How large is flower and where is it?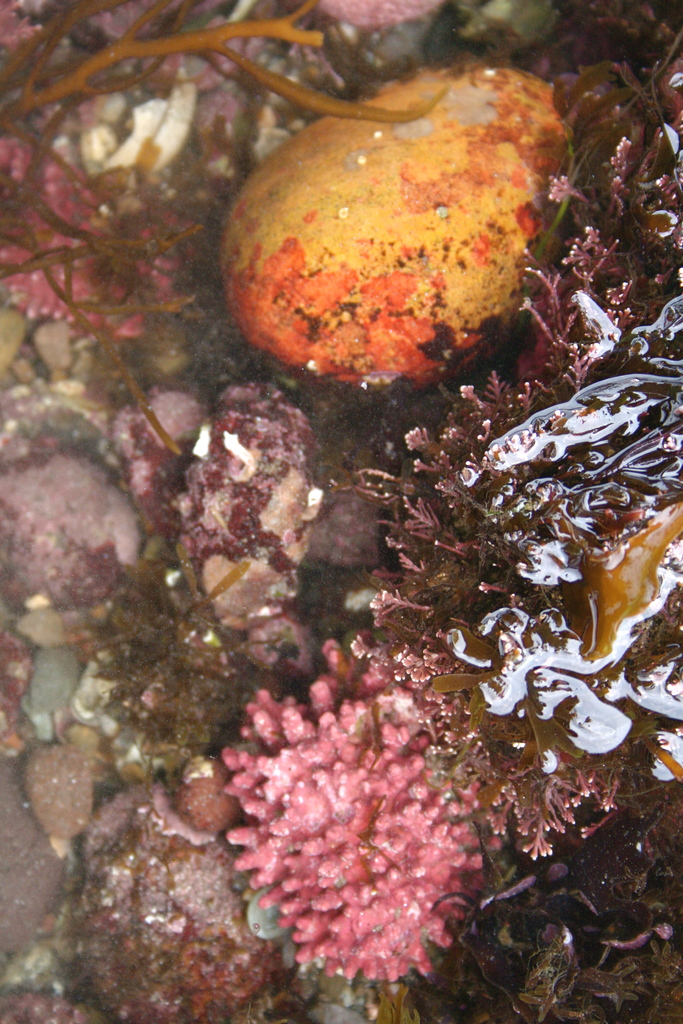
Bounding box: [210,632,488,987].
